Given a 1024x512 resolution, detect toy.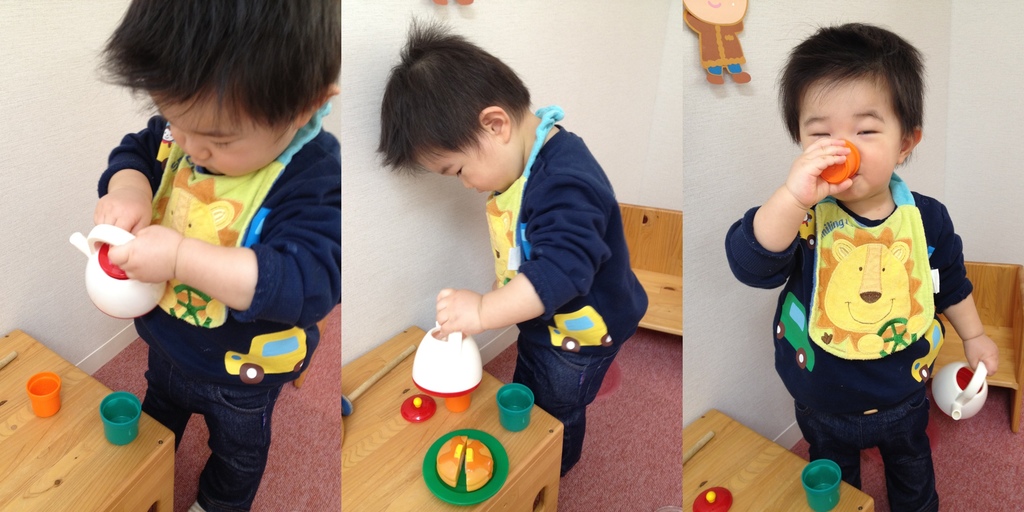
{"x1": 25, "y1": 368, "x2": 63, "y2": 417}.
